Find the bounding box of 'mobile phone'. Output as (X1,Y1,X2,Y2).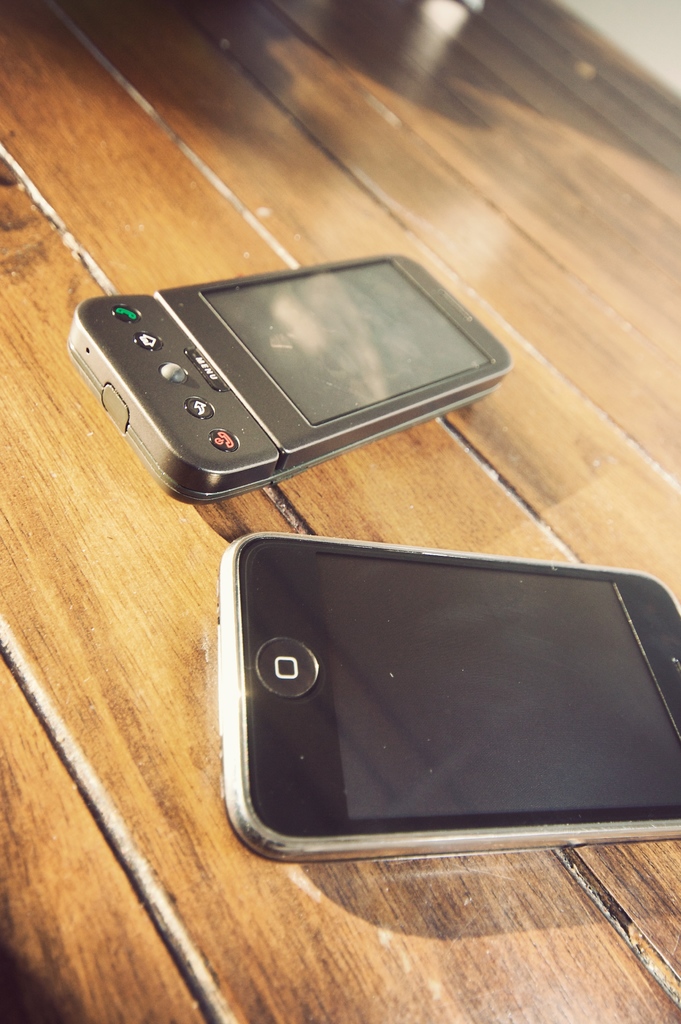
(62,243,523,504).
